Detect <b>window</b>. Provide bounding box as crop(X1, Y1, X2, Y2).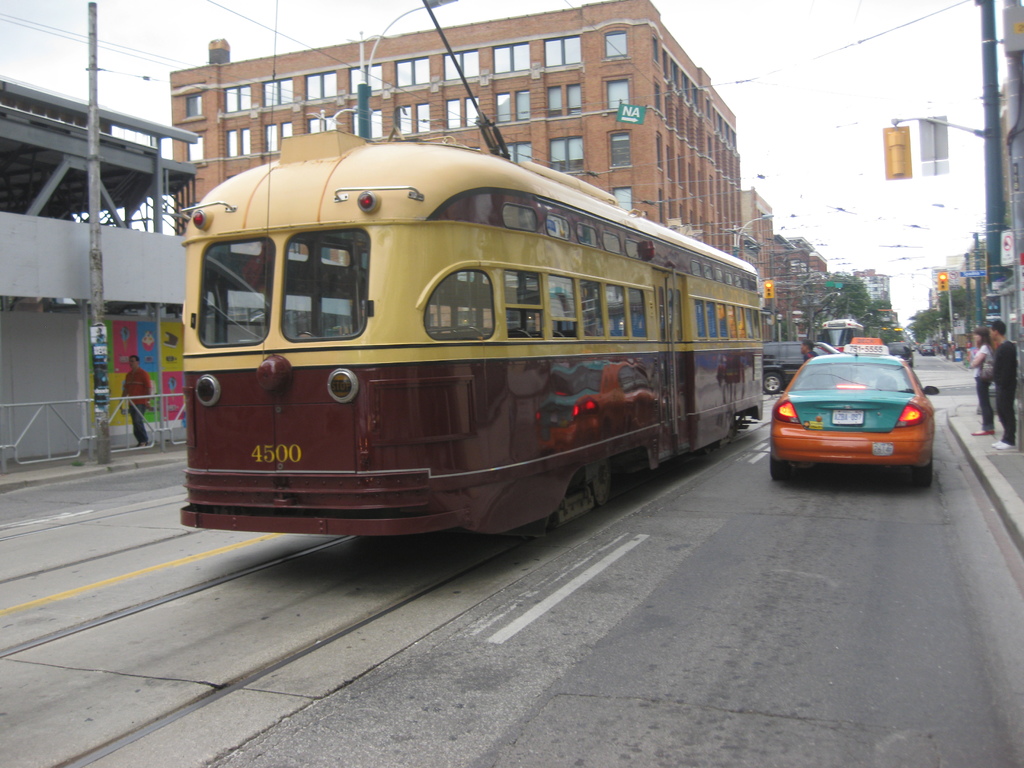
crop(225, 86, 250, 105).
